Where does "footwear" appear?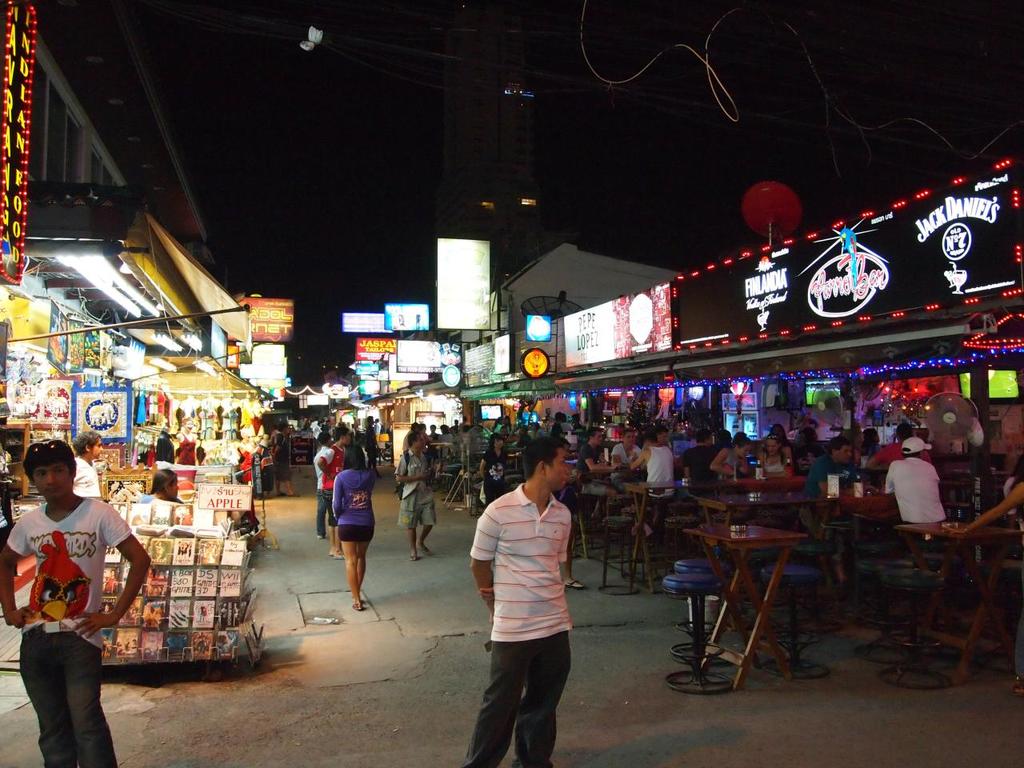
Appears at Rect(276, 490, 286, 494).
